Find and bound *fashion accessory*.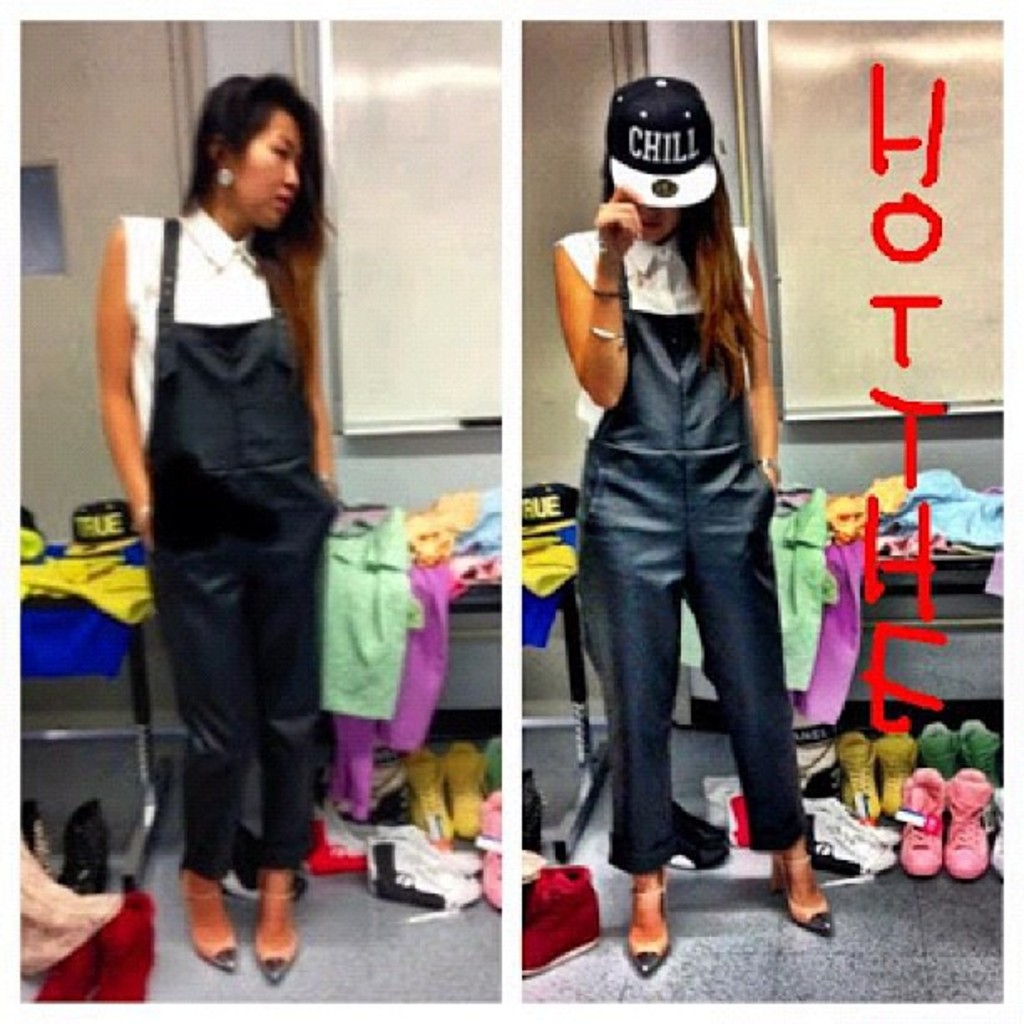
Bound: 626/875/669/969.
